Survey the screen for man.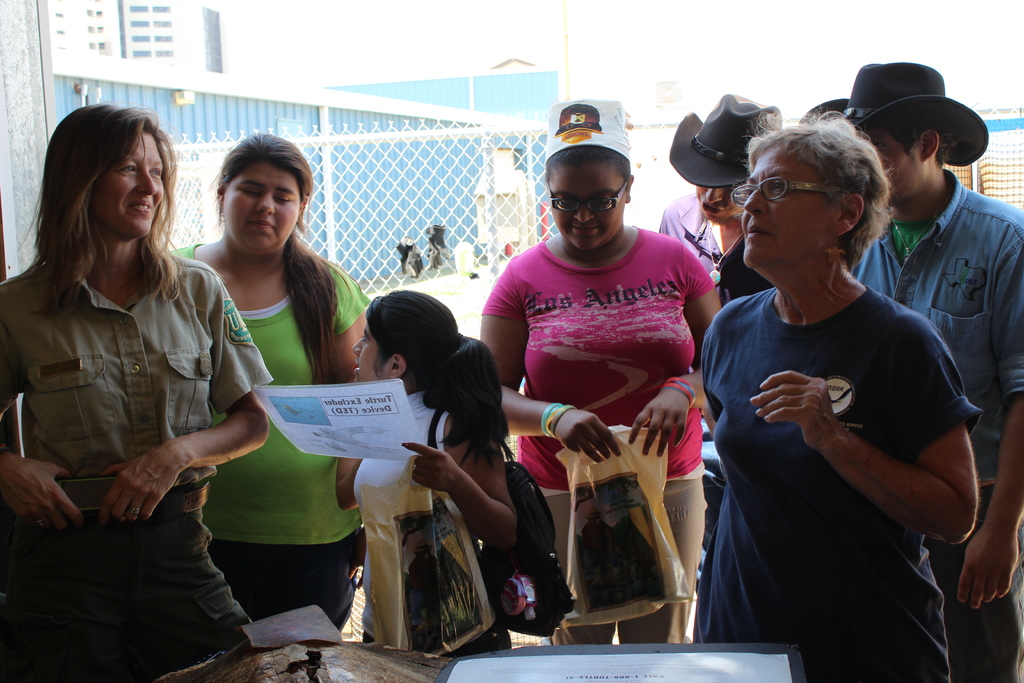
Survey found: crop(837, 57, 1023, 682).
